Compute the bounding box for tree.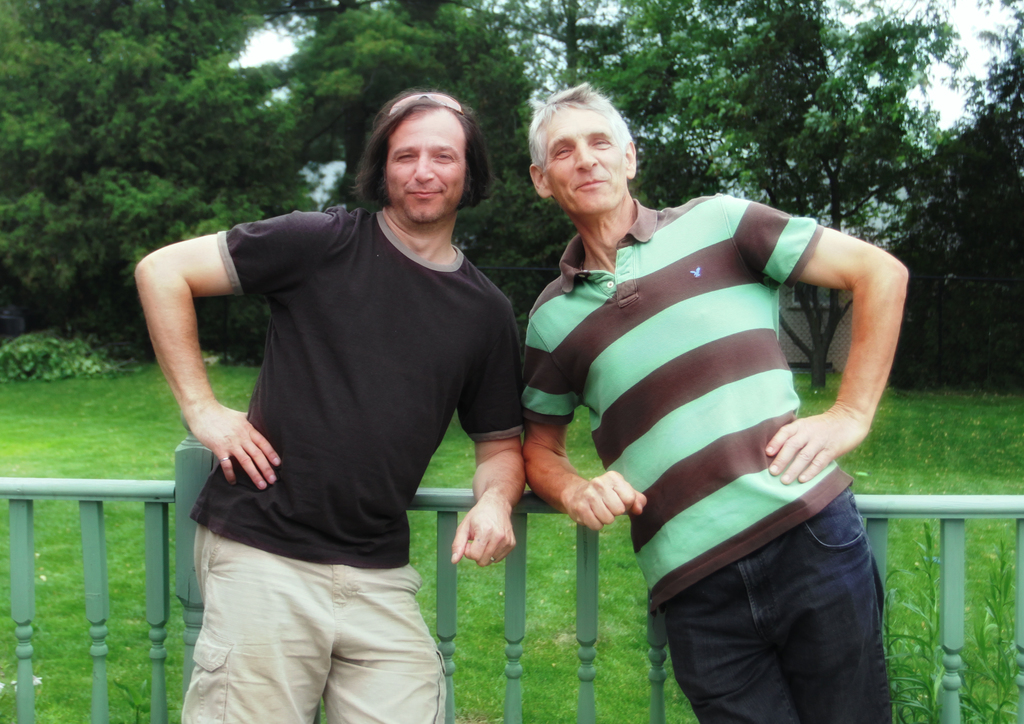
[576, 0, 871, 384].
